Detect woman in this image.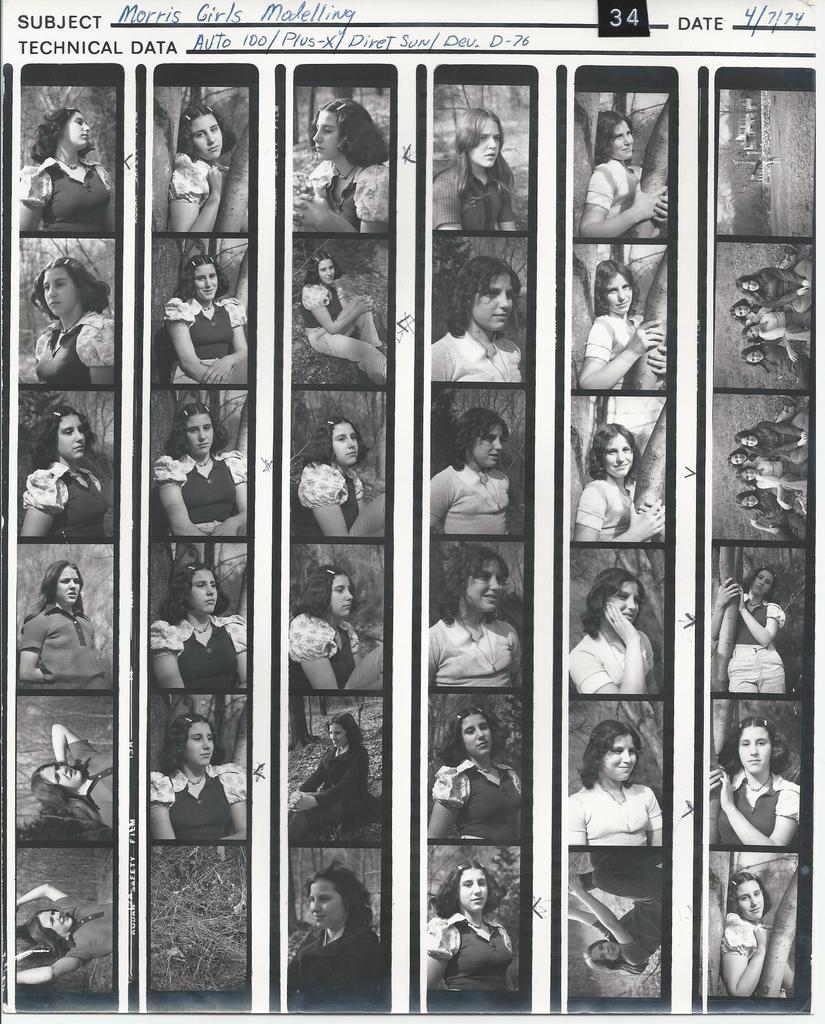
Detection: (left=587, top=98, right=664, bottom=241).
